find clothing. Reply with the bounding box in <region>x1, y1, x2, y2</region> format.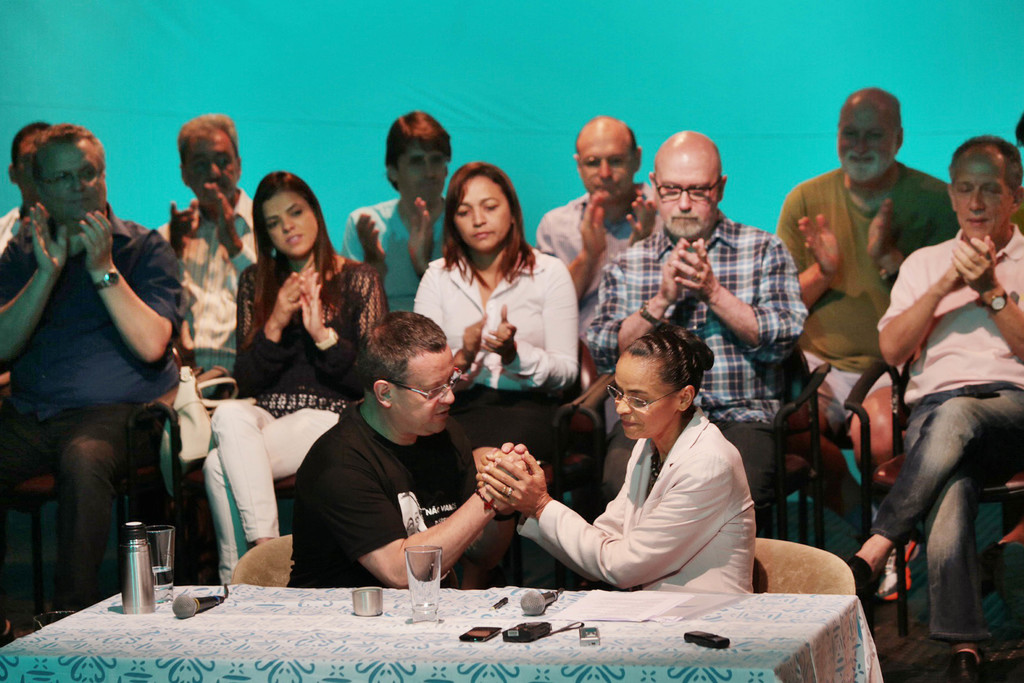
<region>0, 202, 21, 255</region>.
